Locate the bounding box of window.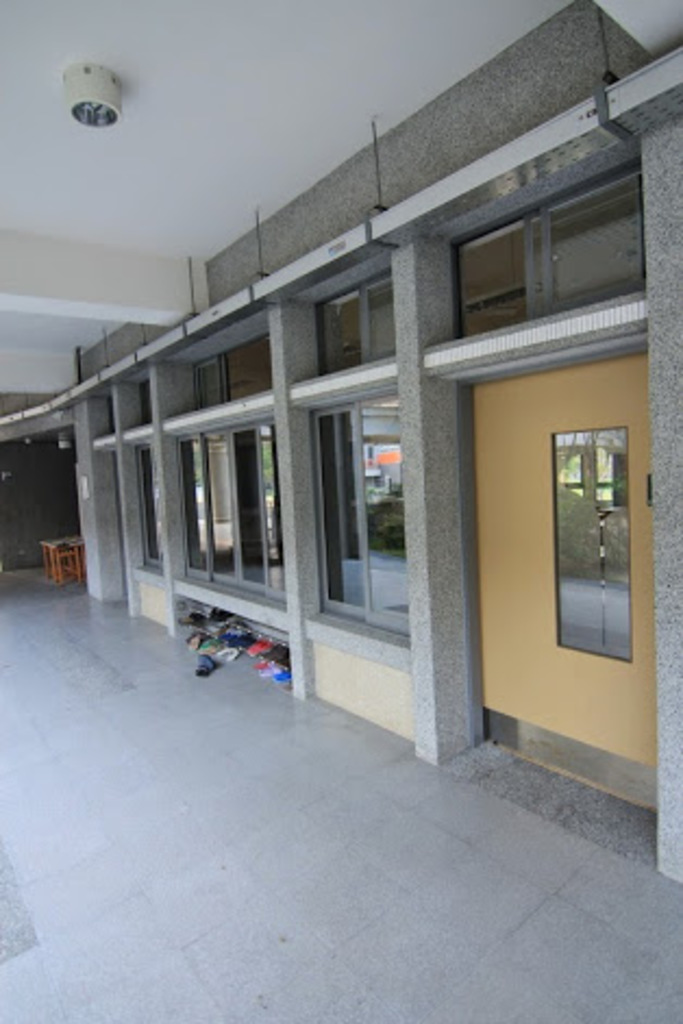
Bounding box: box=[305, 274, 398, 374].
